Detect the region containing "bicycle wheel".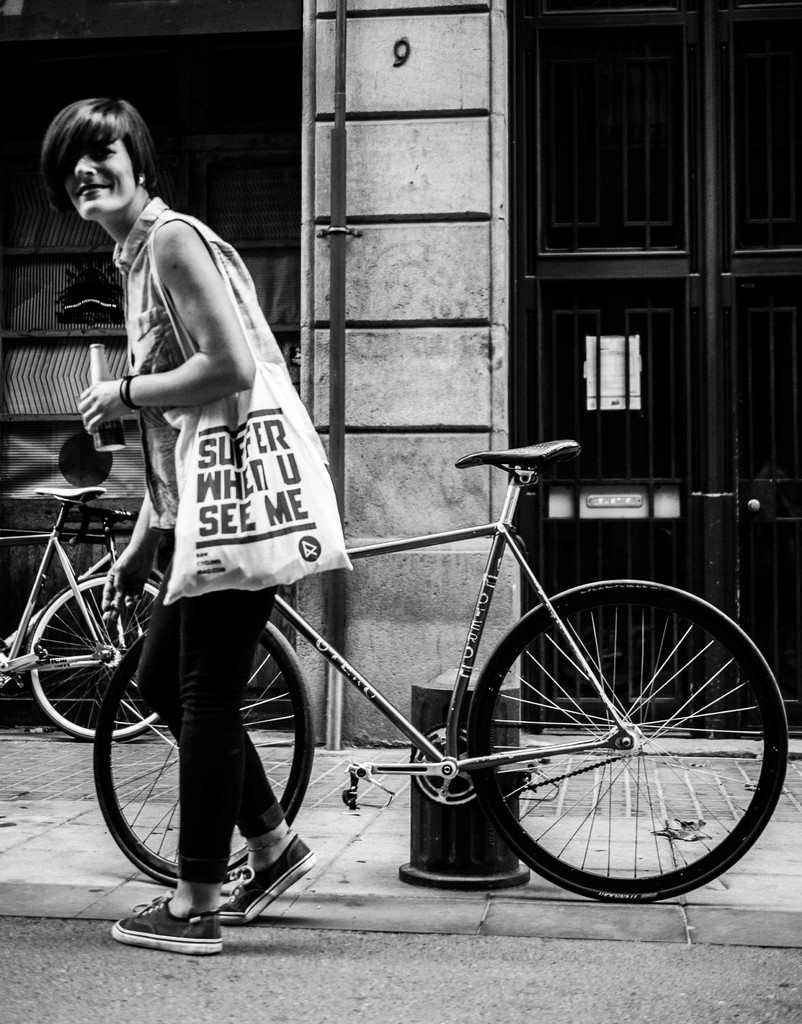
region(25, 572, 156, 743).
